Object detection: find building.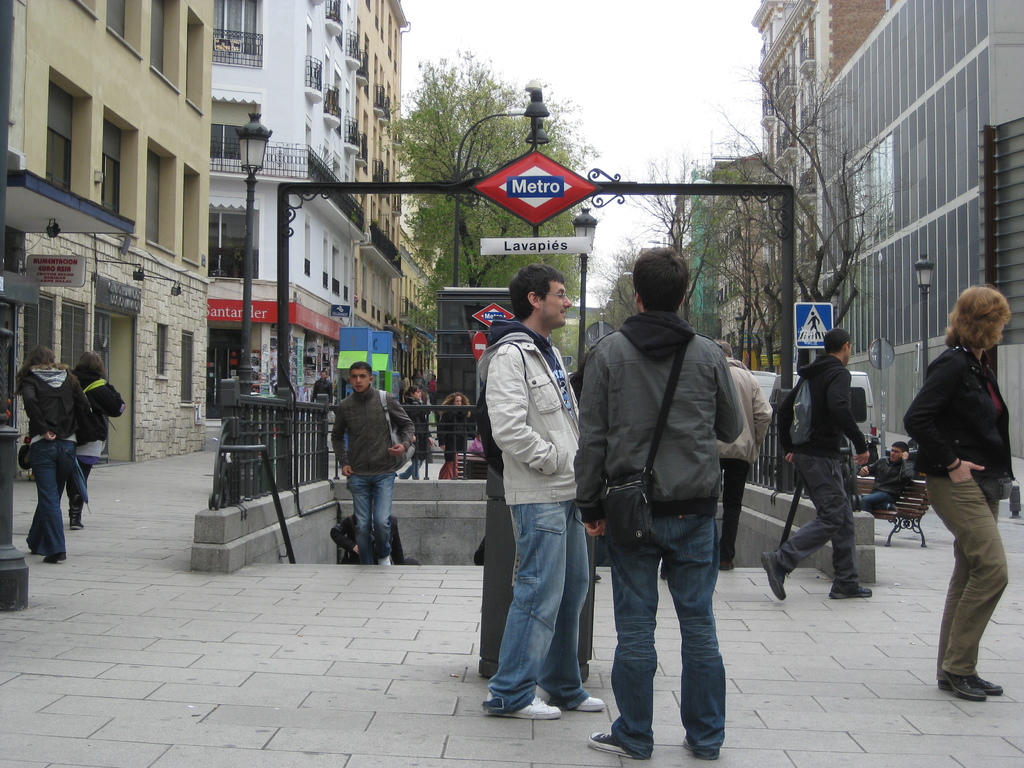
crop(746, 0, 895, 271).
